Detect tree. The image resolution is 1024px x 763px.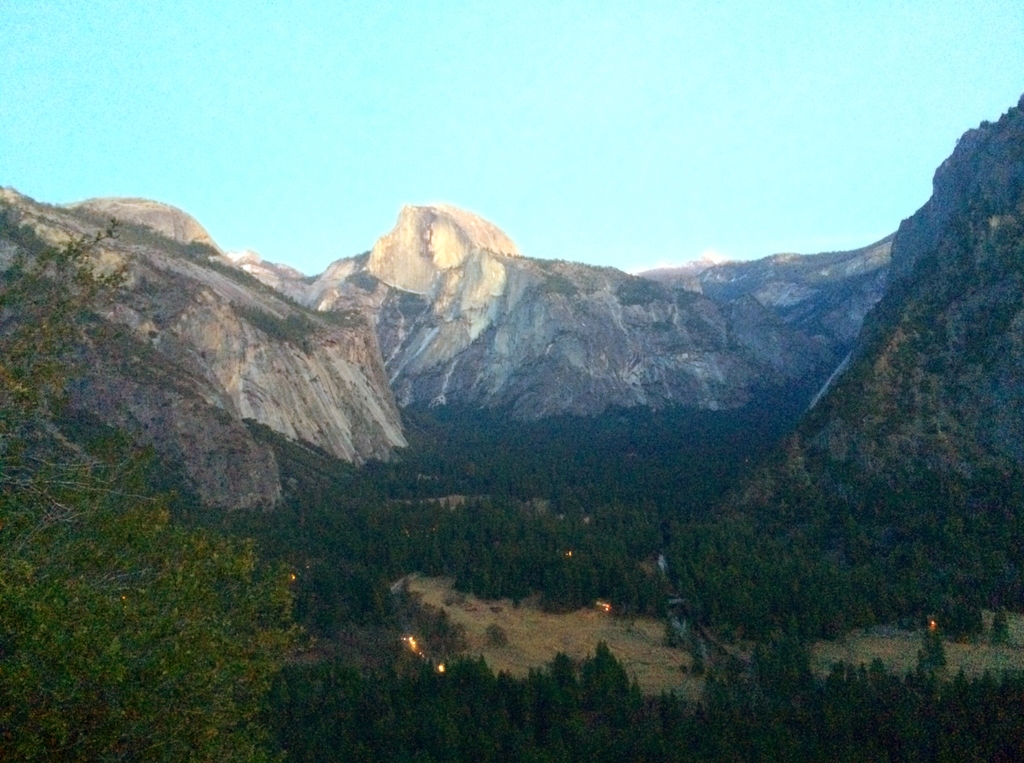
[left=936, top=668, right=995, bottom=762].
